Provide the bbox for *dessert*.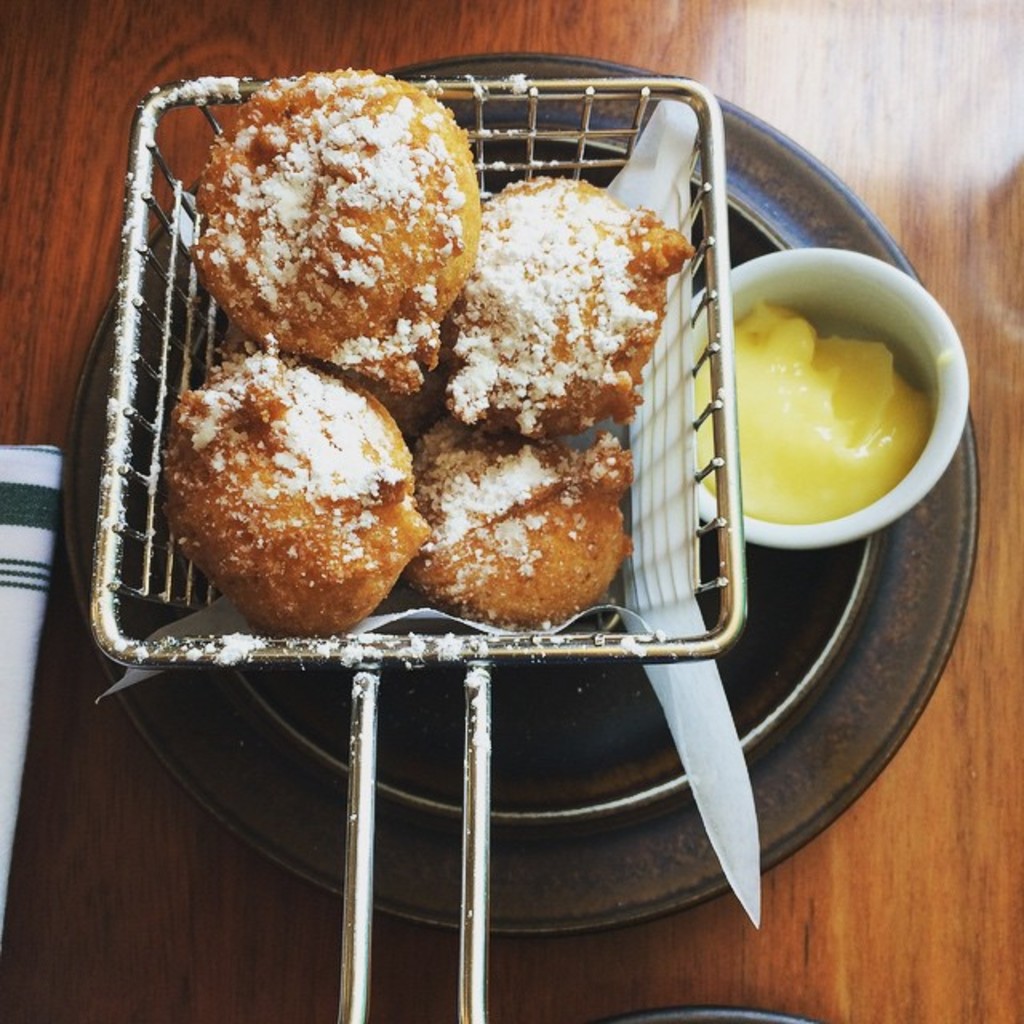
box=[389, 429, 646, 630].
